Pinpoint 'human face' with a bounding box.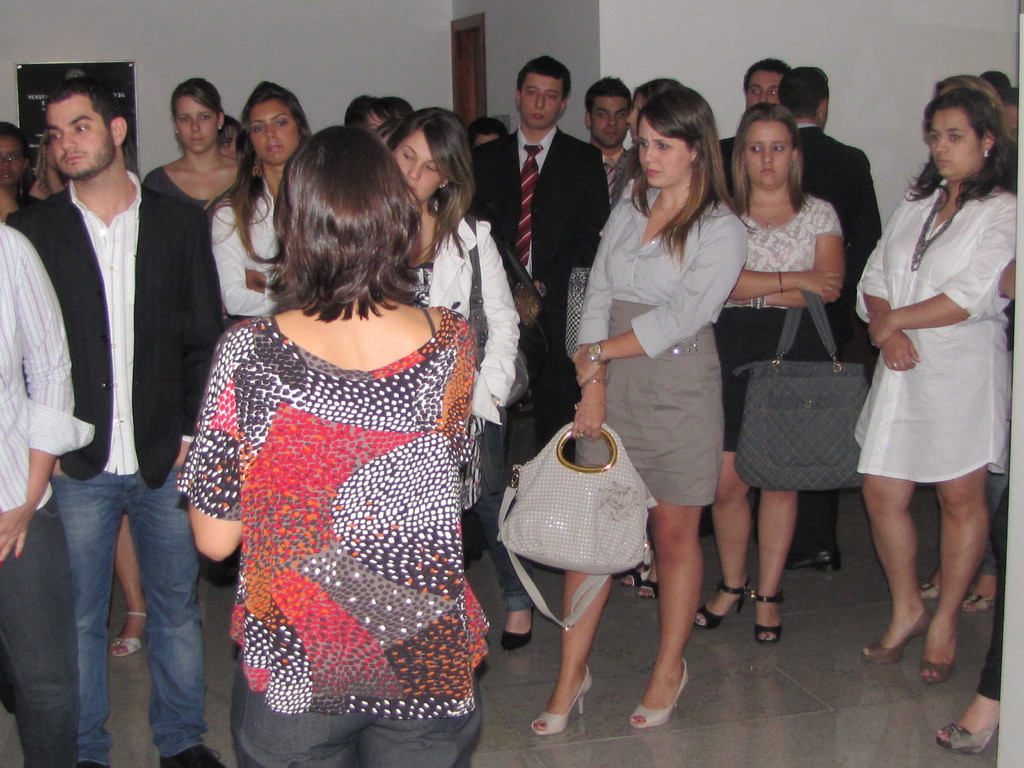
region(588, 98, 625, 150).
